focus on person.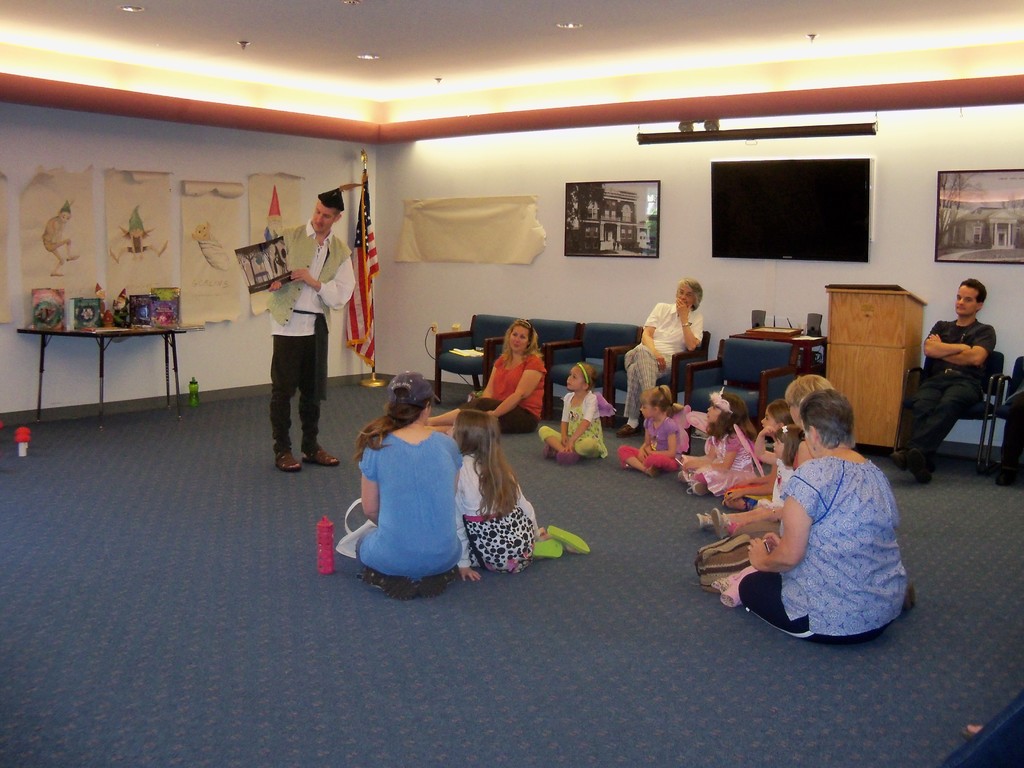
Focused at rect(737, 387, 908, 641).
